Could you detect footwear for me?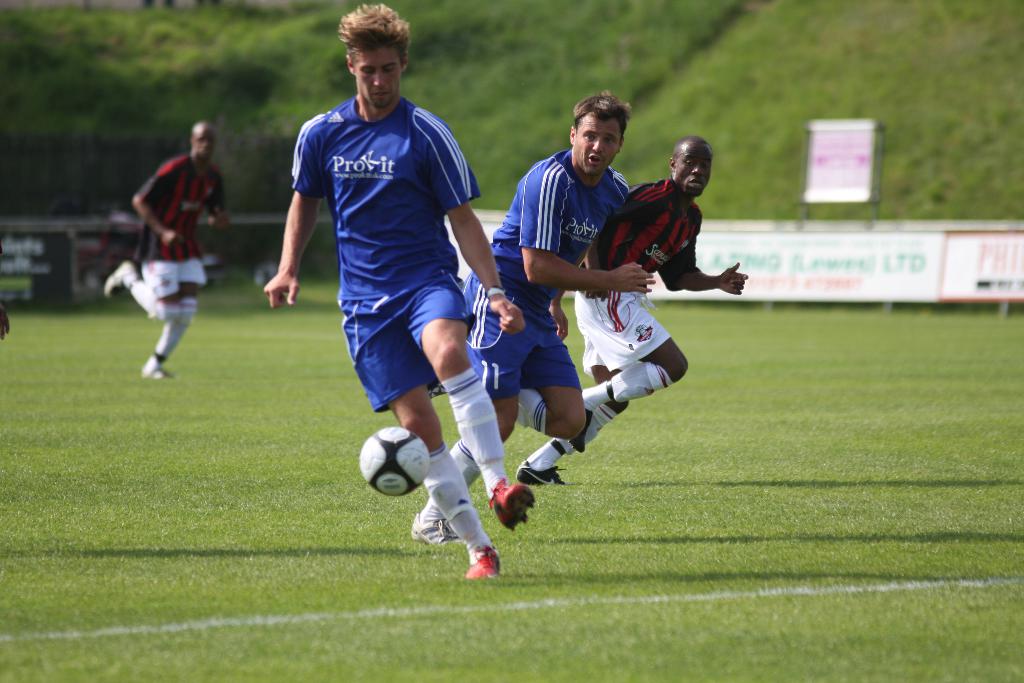
Detection result: [105,256,141,299].
